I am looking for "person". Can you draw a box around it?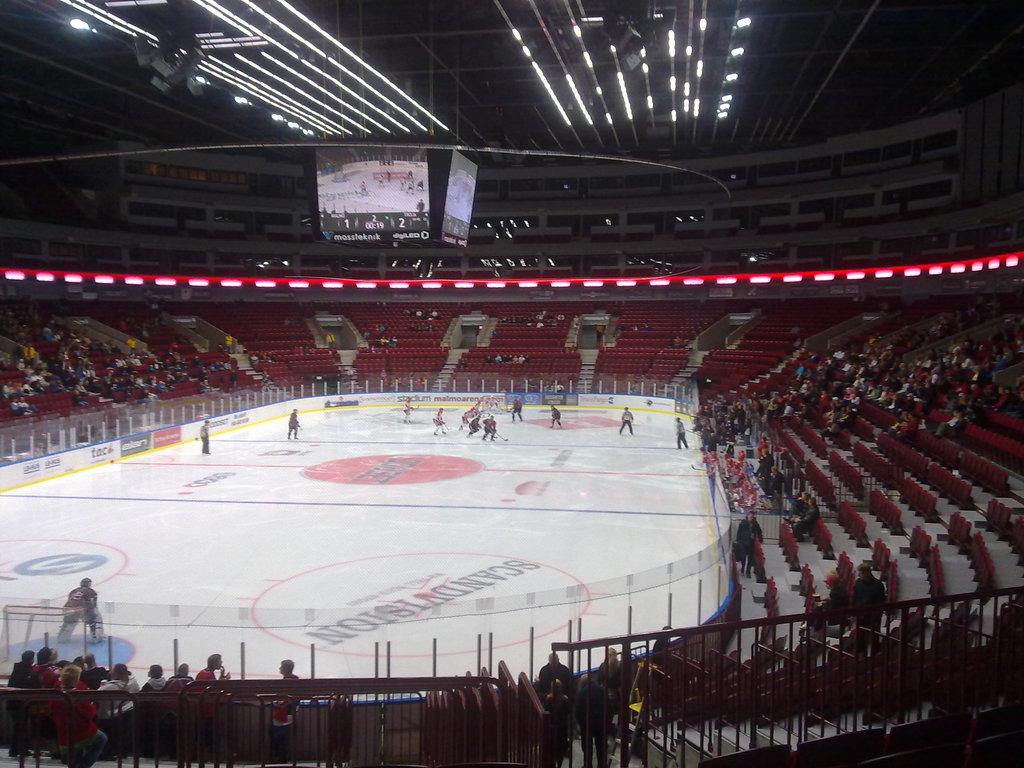
Sure, the bounding box is BBox(285, 401, 306, 435).
